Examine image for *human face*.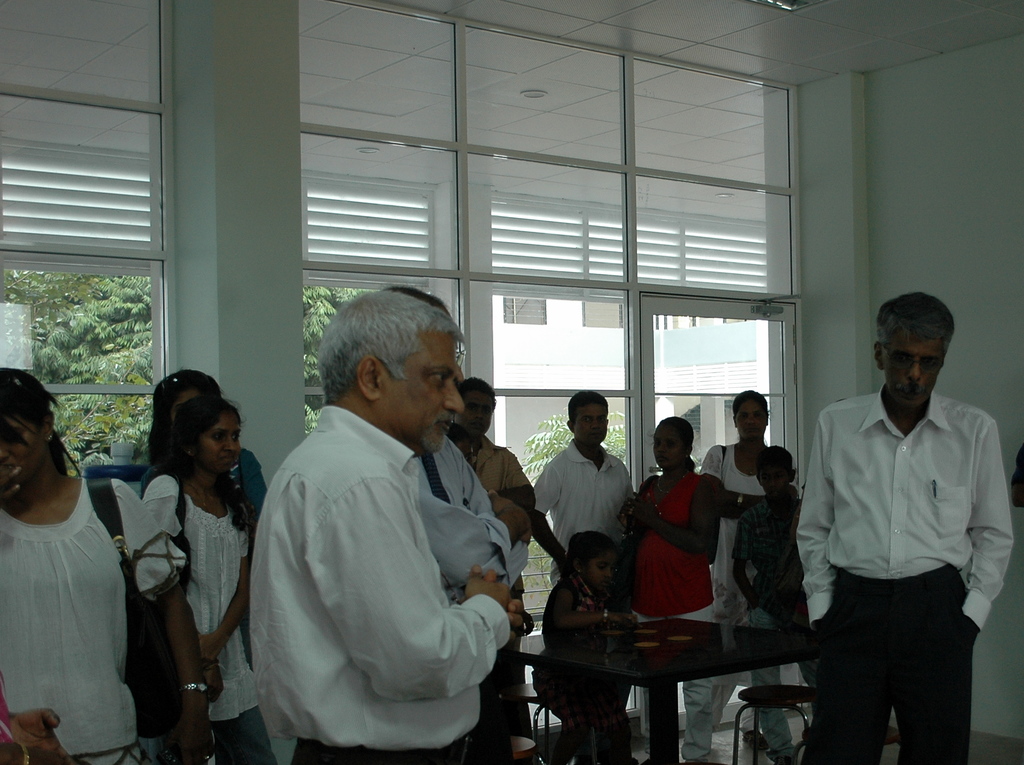
Examination result: l=461, t=394, r=495, b=439.
